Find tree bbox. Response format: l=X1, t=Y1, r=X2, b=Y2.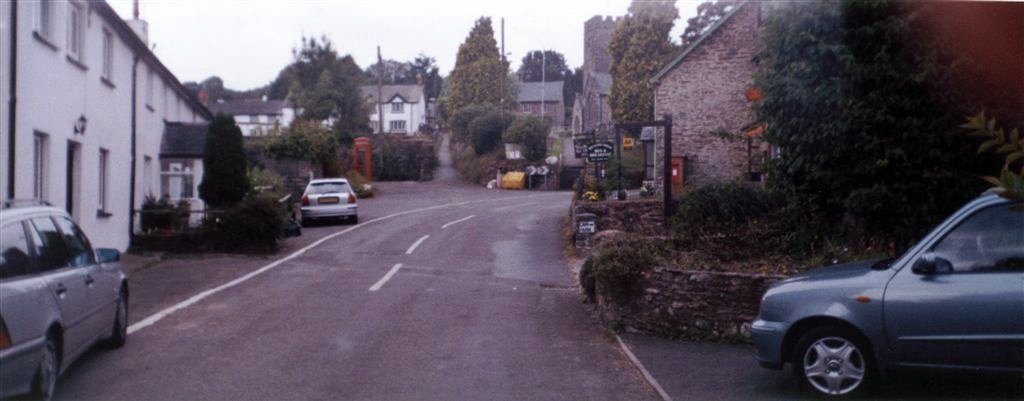
l=609, t=0, r=682, b=140.
